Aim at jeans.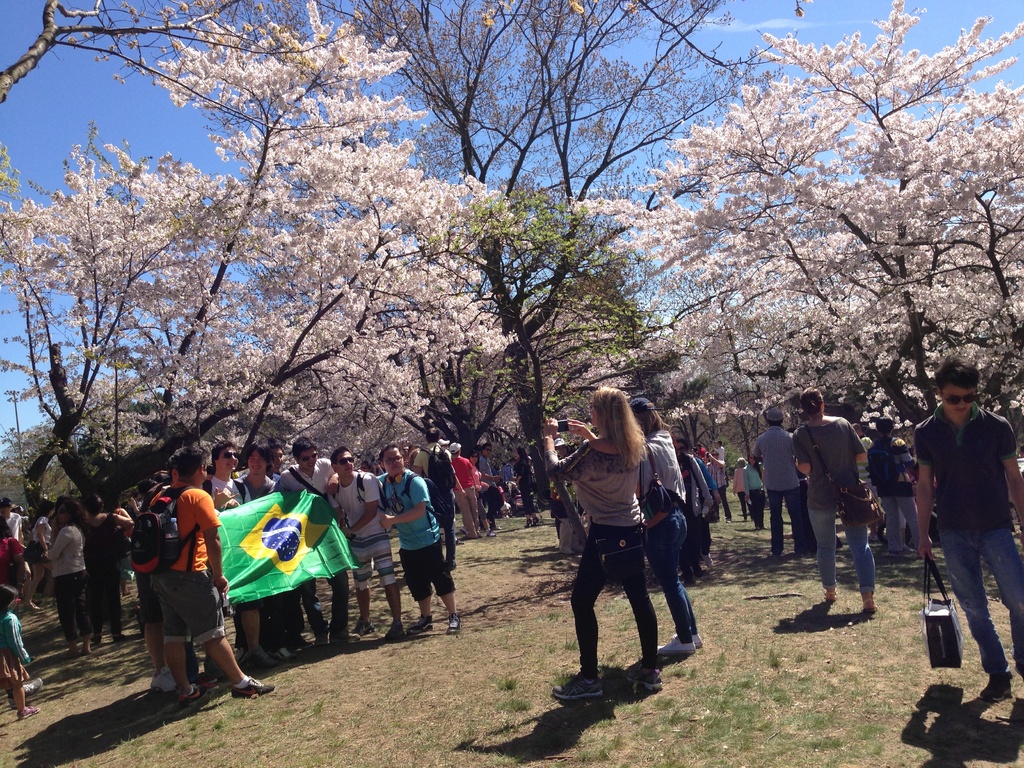
Aimed at detection(184, 637, 222, 682).
